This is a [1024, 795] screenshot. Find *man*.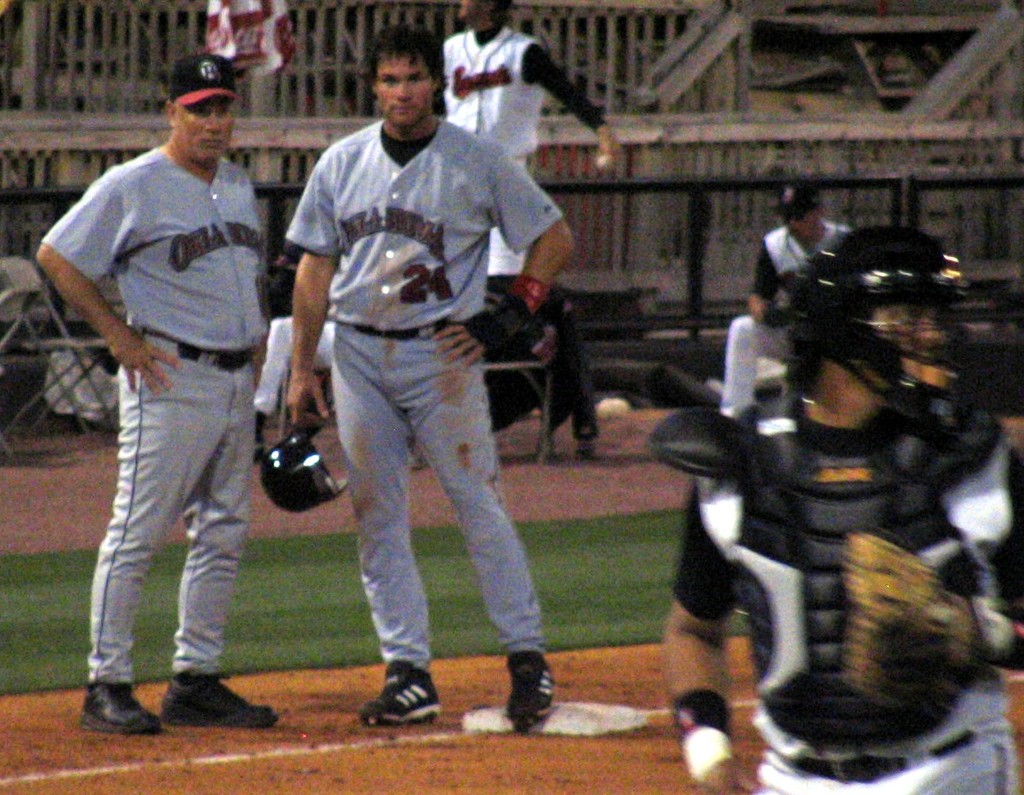
Bounding box: [left=286, top=21, right=577, bottom=736].
